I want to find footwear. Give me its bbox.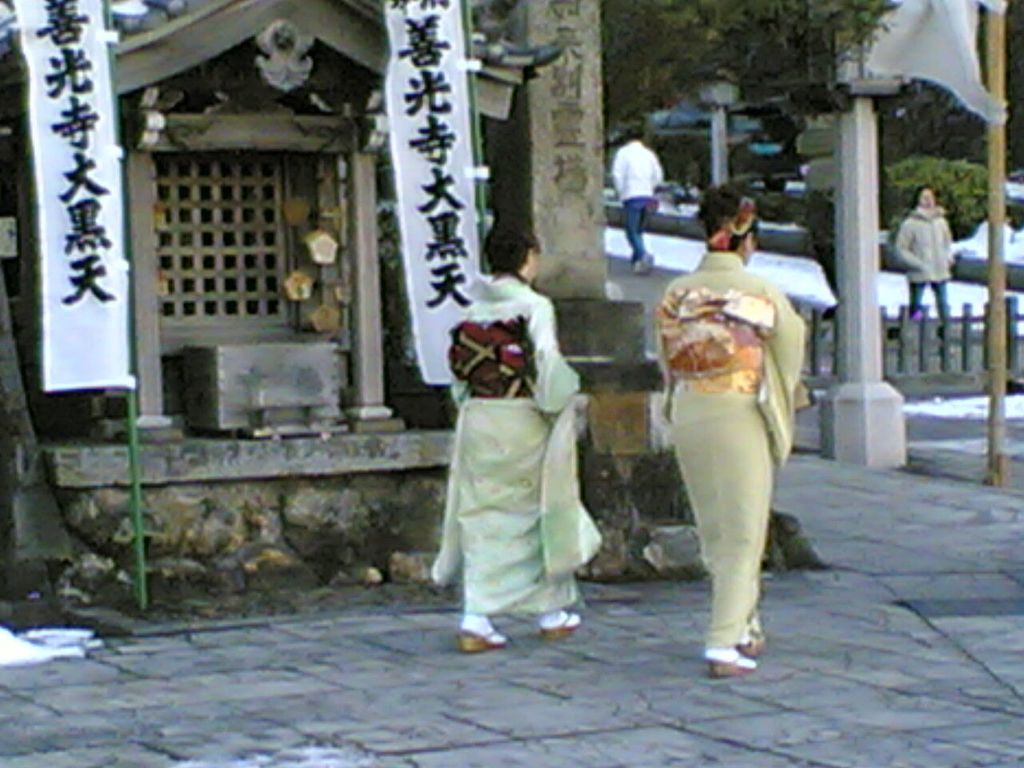
699 605 778 684.
